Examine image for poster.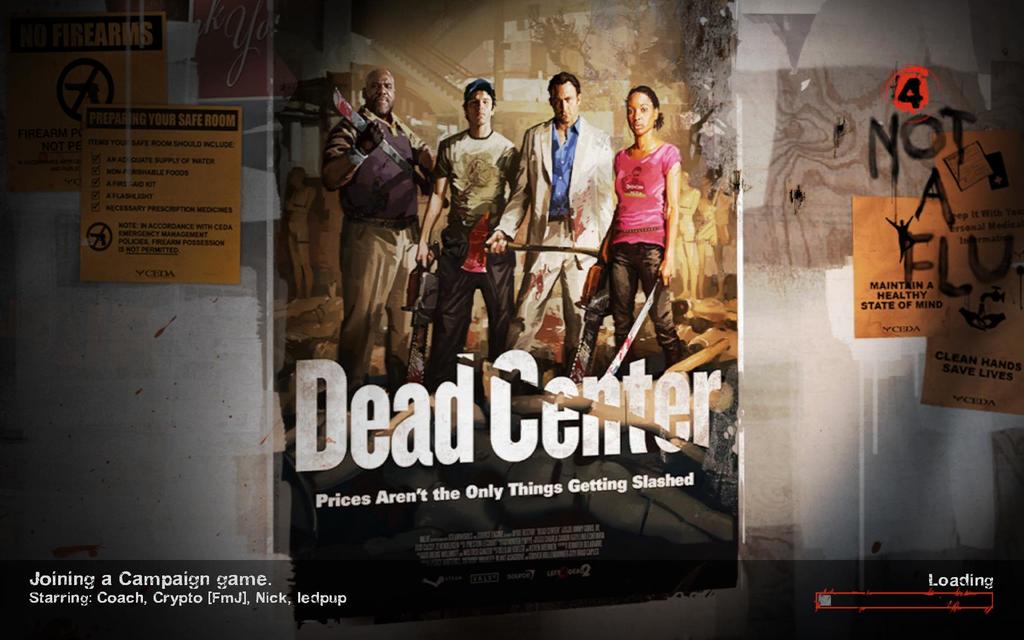
Examination result: {"x1": 289, "y1": 0, "x2": 742, "y2": 615}.
